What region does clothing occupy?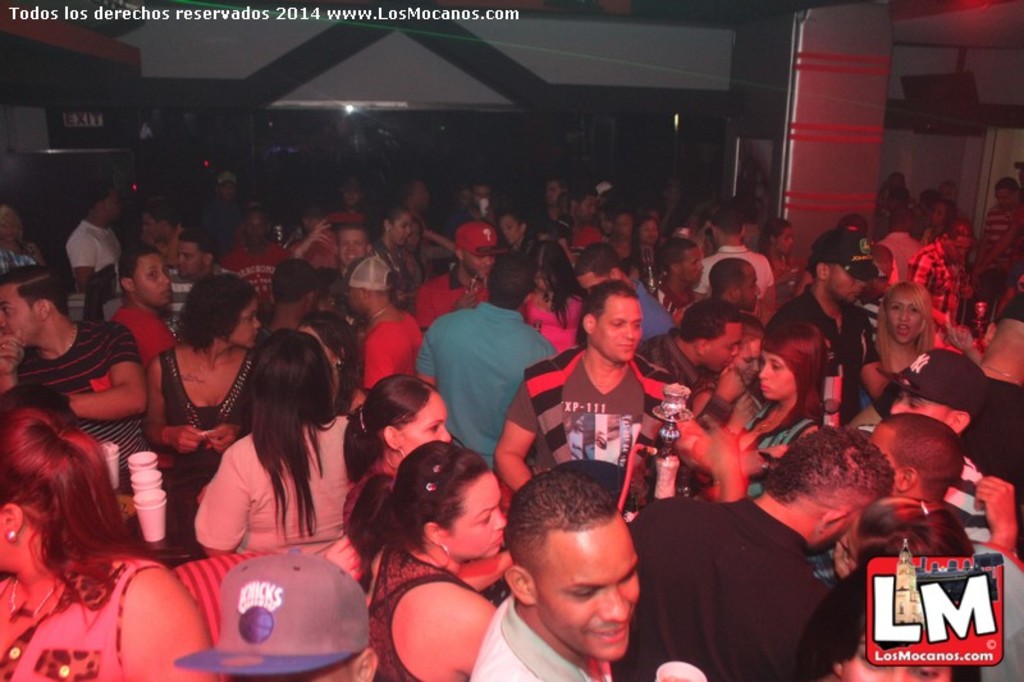
x1=876, y1=372, x2=1023, y2=543.
